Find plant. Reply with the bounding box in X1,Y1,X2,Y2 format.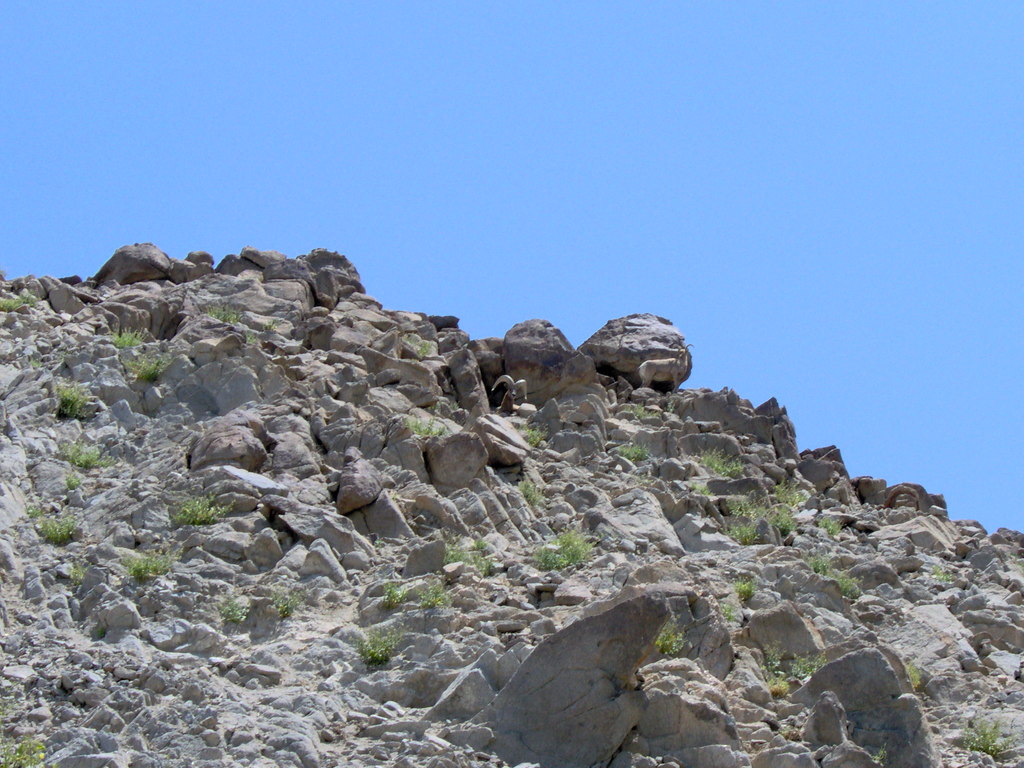
652,620,687,653.
